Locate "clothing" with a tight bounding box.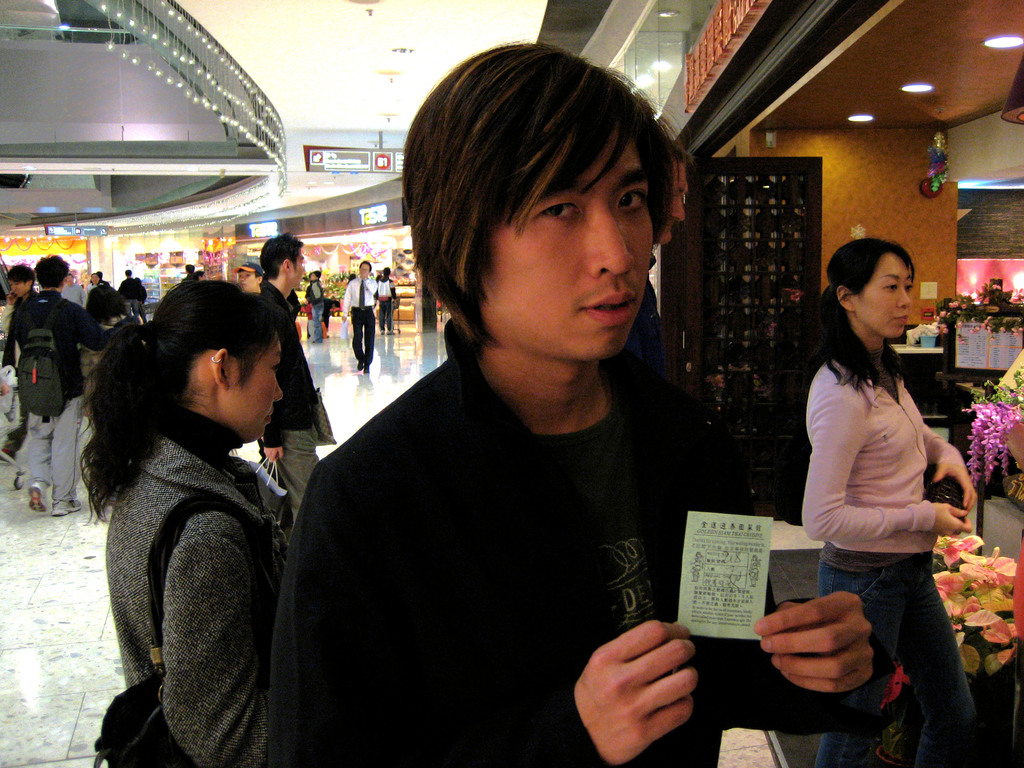
310/280/327/344.
